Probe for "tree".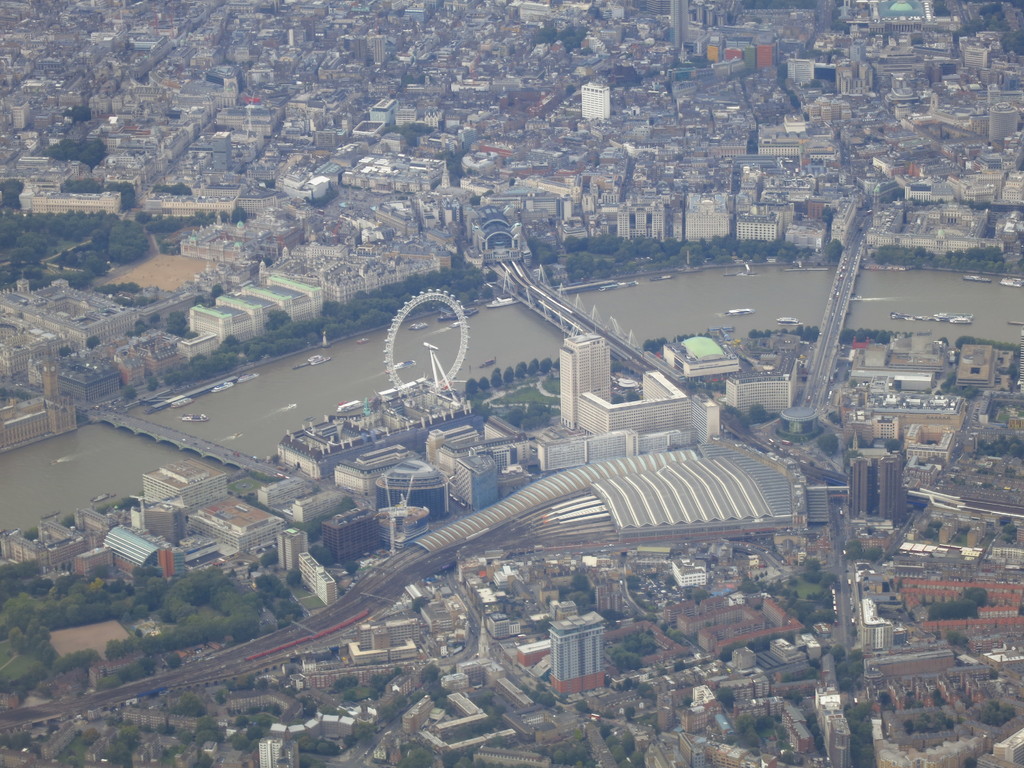
Probe result: crop(932, 689, 948, 704).
